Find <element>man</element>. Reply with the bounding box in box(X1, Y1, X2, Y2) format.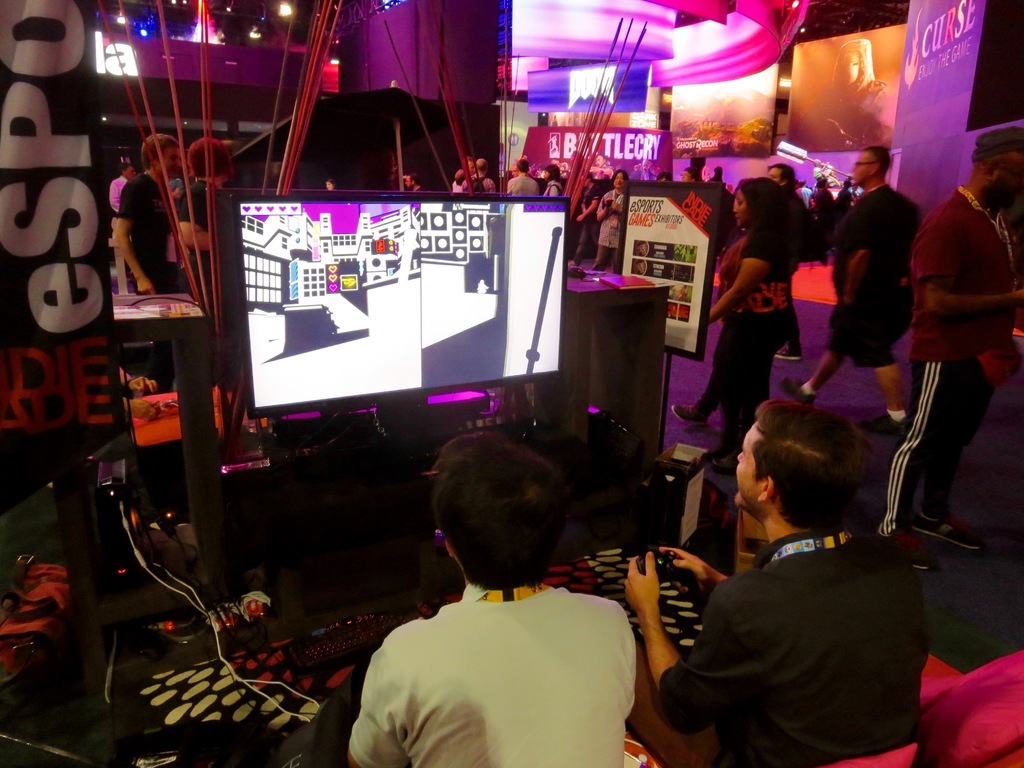
box(461, 159, 497, 193).
